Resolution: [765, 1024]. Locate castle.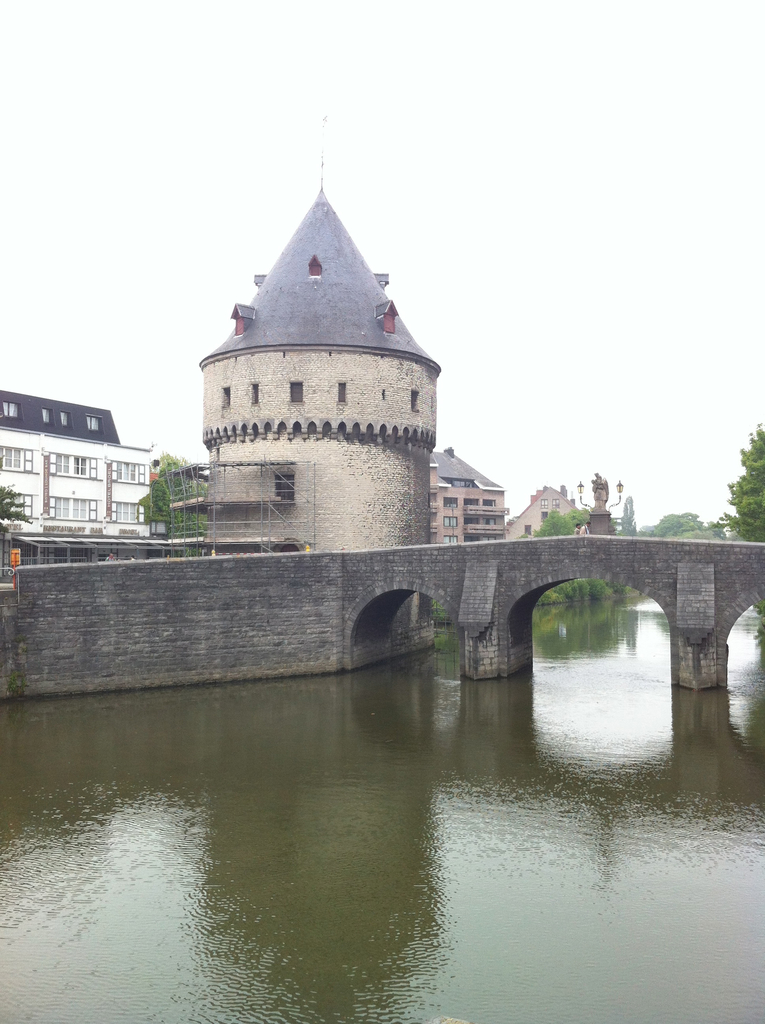
select_region(504, 488, 593, 543).
